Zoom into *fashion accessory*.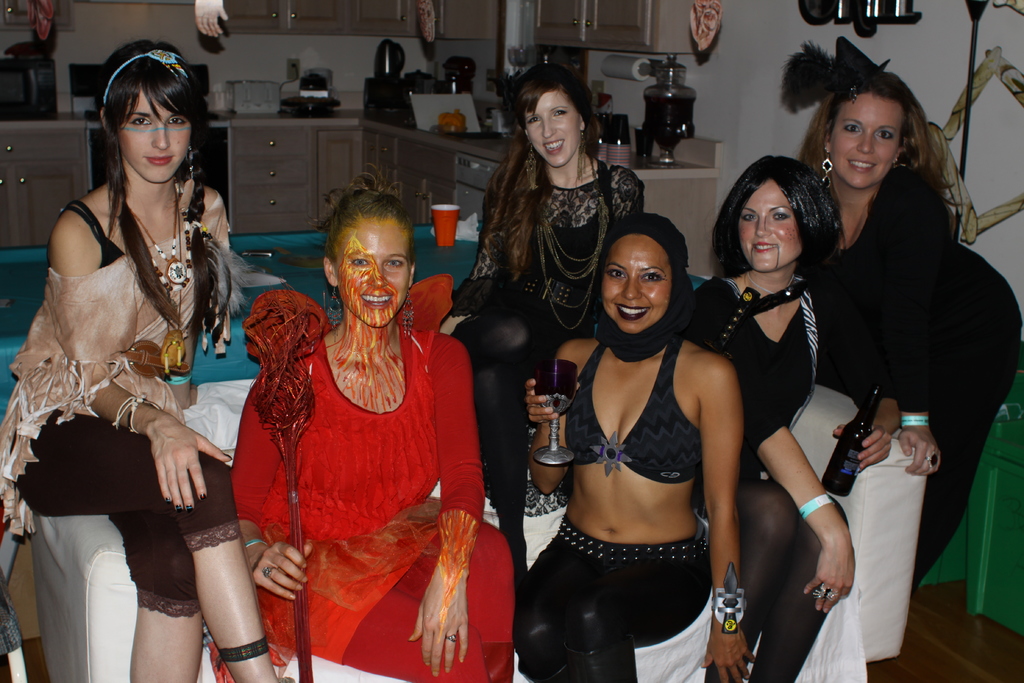
Zoom target: <region>895, 157, 907, 168</region>.
